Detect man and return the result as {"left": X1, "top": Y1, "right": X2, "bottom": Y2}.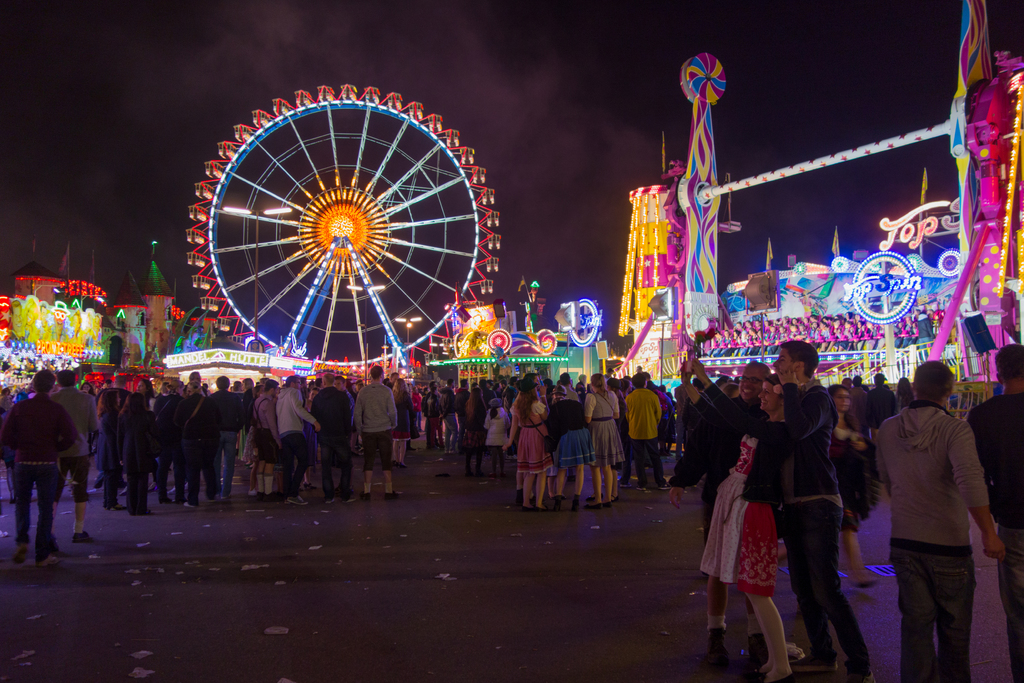
{"left": 968, "top": 342, "right": 1023, "bottom": 682}.
